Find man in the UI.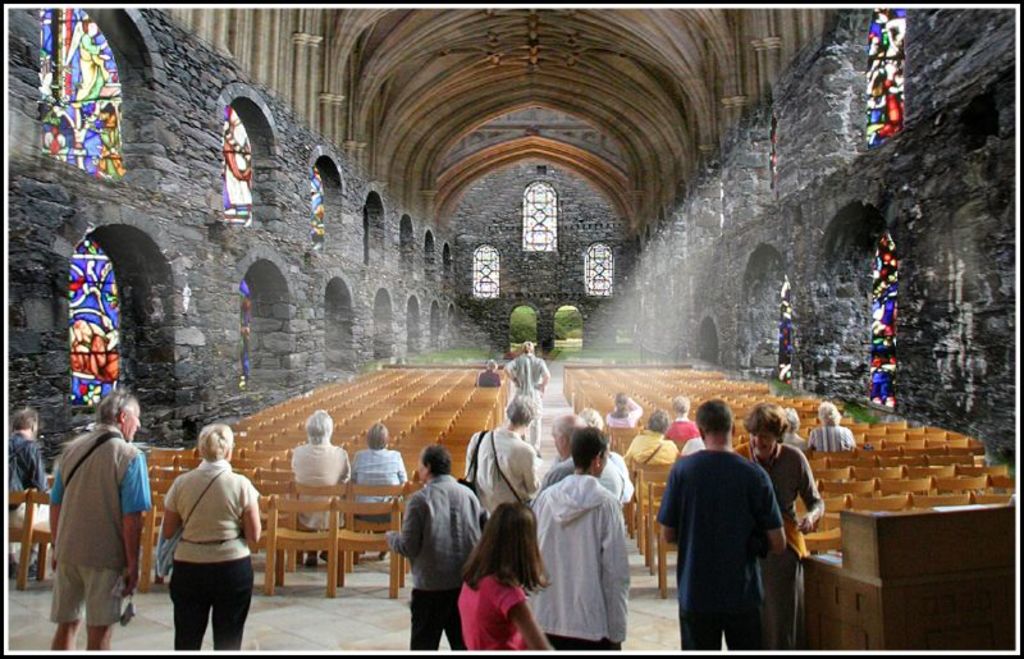
UI element at [531,434,627,655].
